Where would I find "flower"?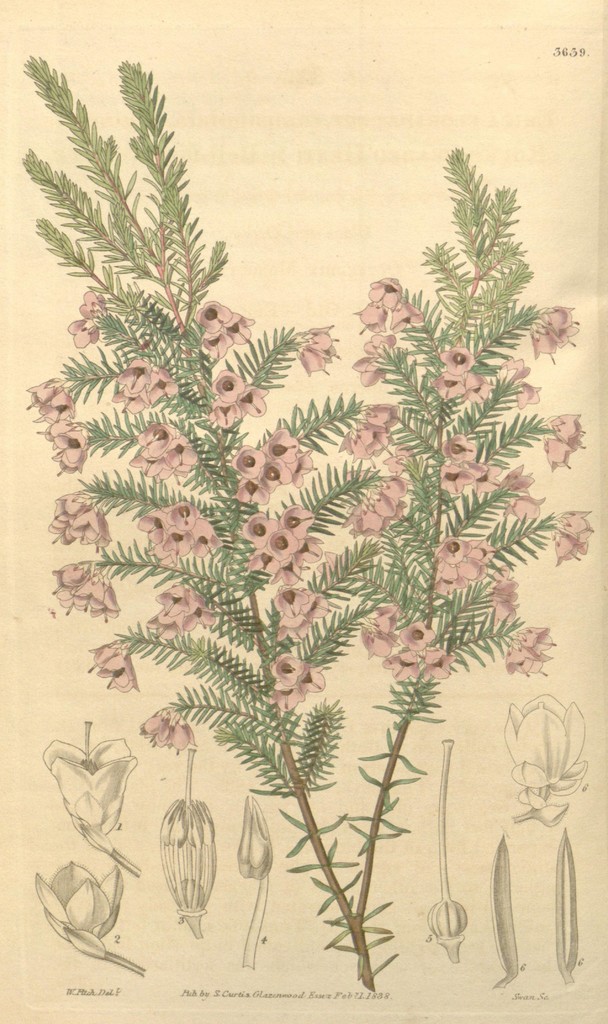
At 491:572:517:612.
